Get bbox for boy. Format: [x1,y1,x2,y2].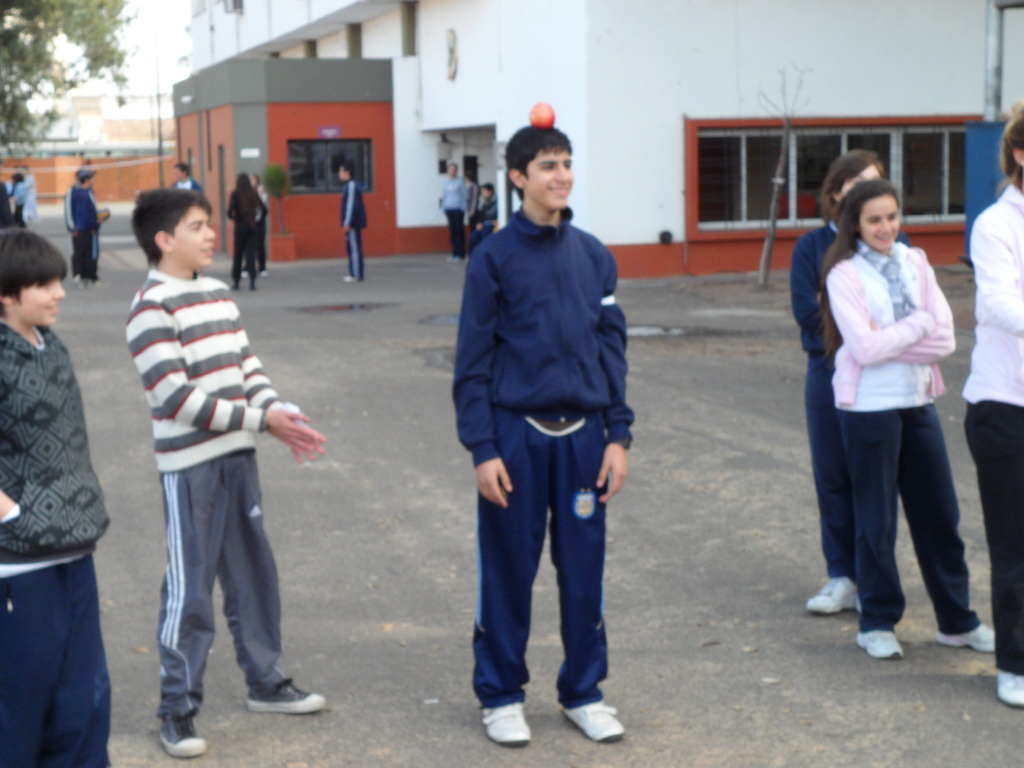
[128,189,329,762].
